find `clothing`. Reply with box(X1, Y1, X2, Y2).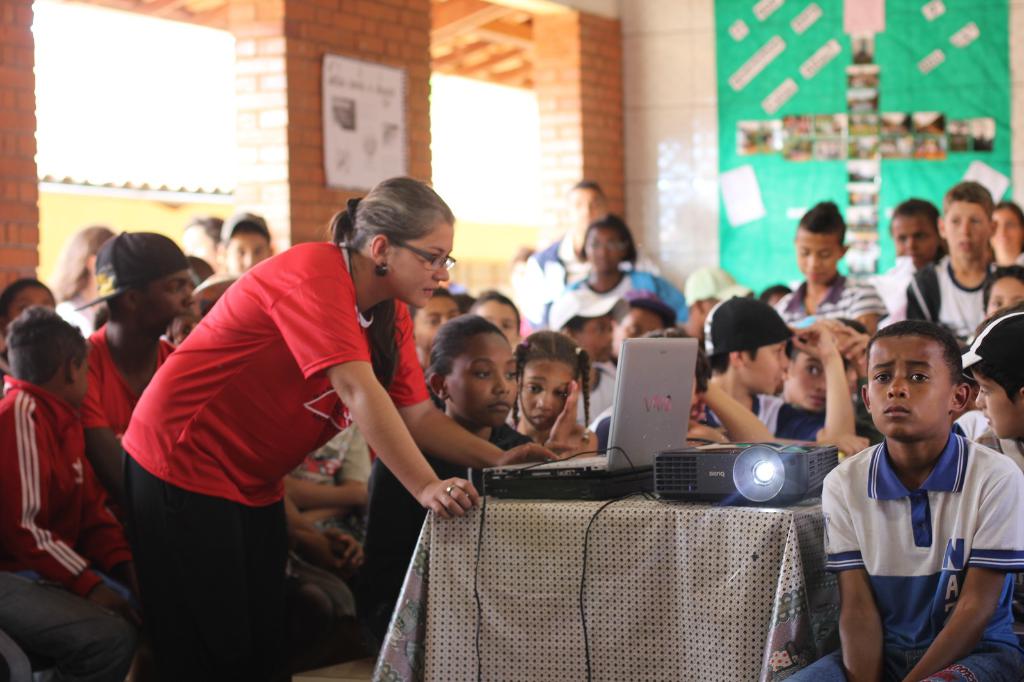
box(548, 278, 694, 337).
